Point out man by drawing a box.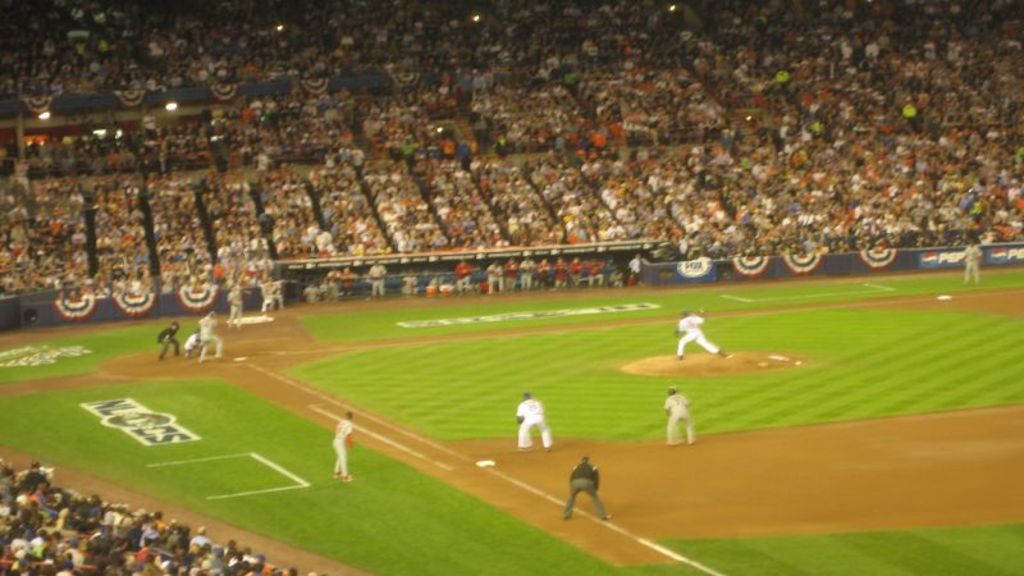
box(663, 387, 694, 443).
